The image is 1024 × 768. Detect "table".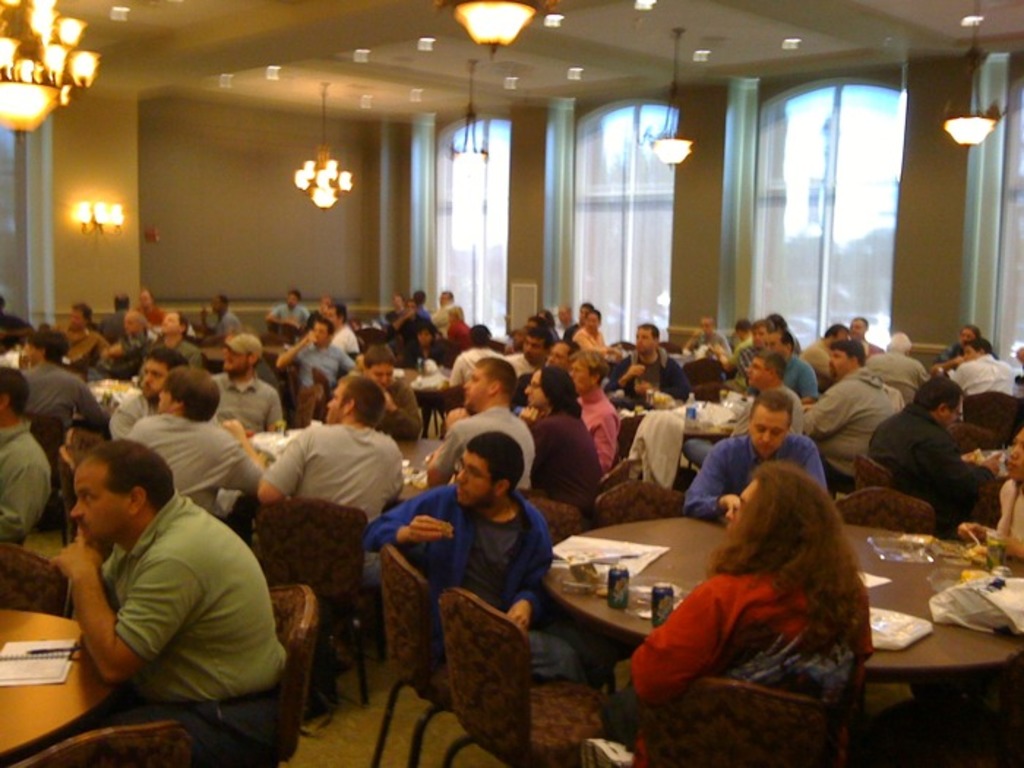
Detection: (237, 426, 467, 506).
